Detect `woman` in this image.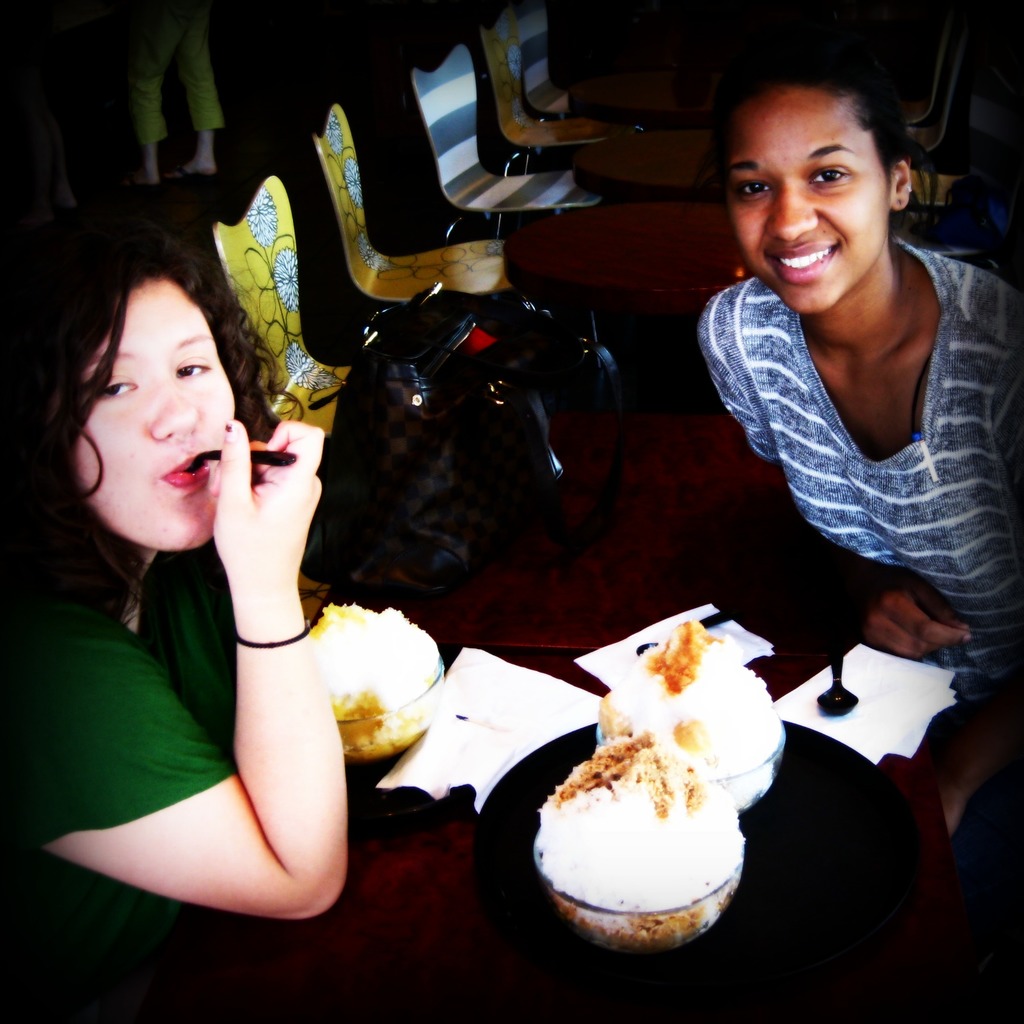
Detection: <bbox>0, 204, 351, 930</bbox>.
